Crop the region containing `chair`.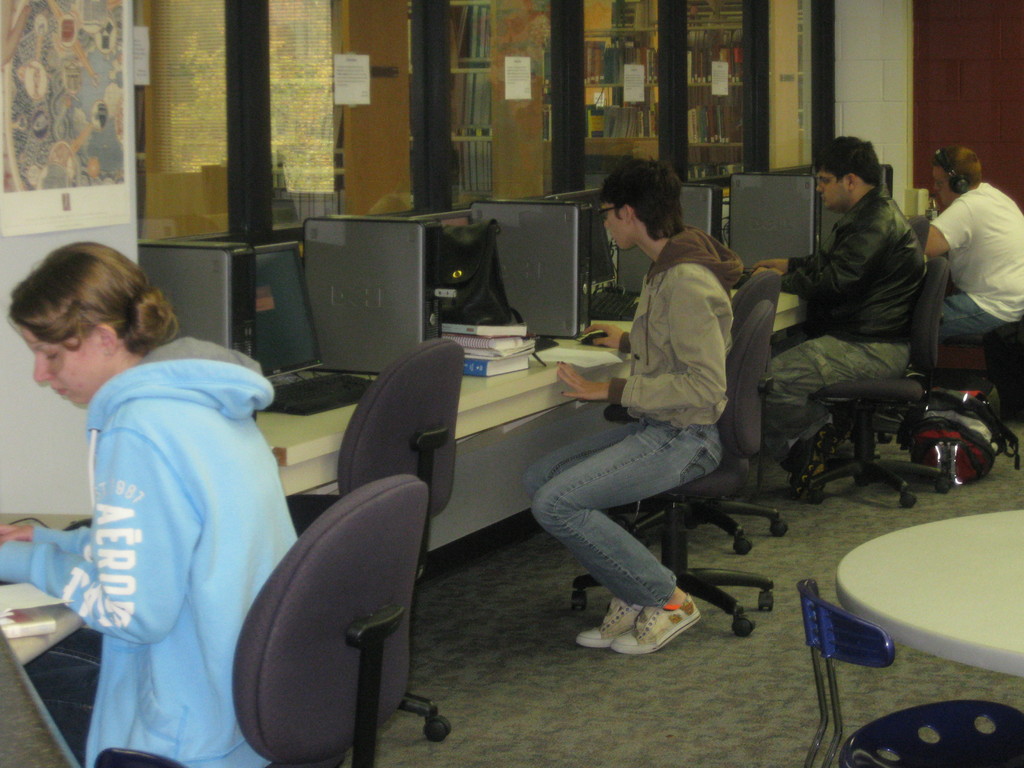
Crop region: l=282, t=337, r=467, b=742.
